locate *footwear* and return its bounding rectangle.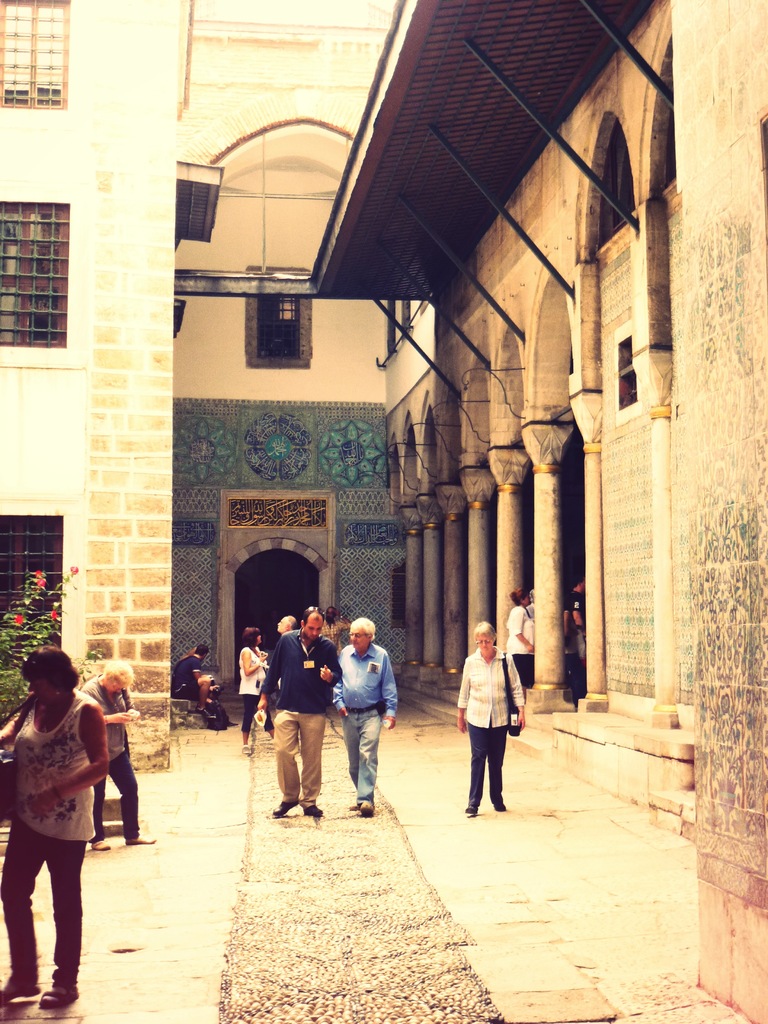
304,806,325,815.
